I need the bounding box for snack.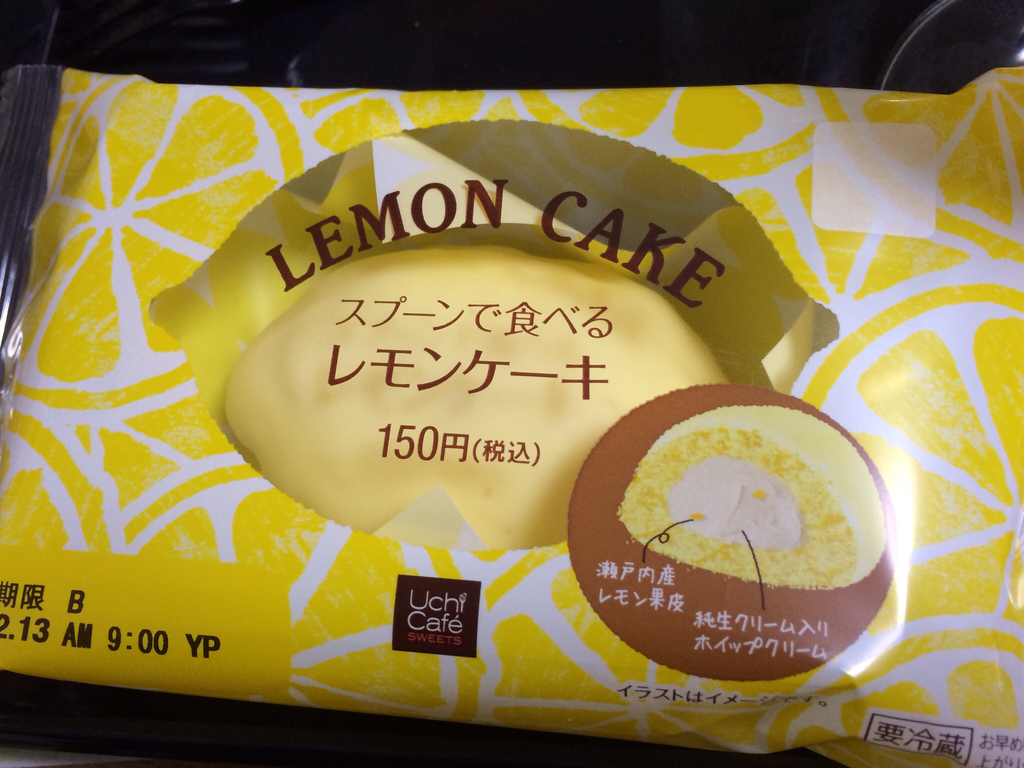
Here it is: (left=613, top=399, right=886, bottom=600).
